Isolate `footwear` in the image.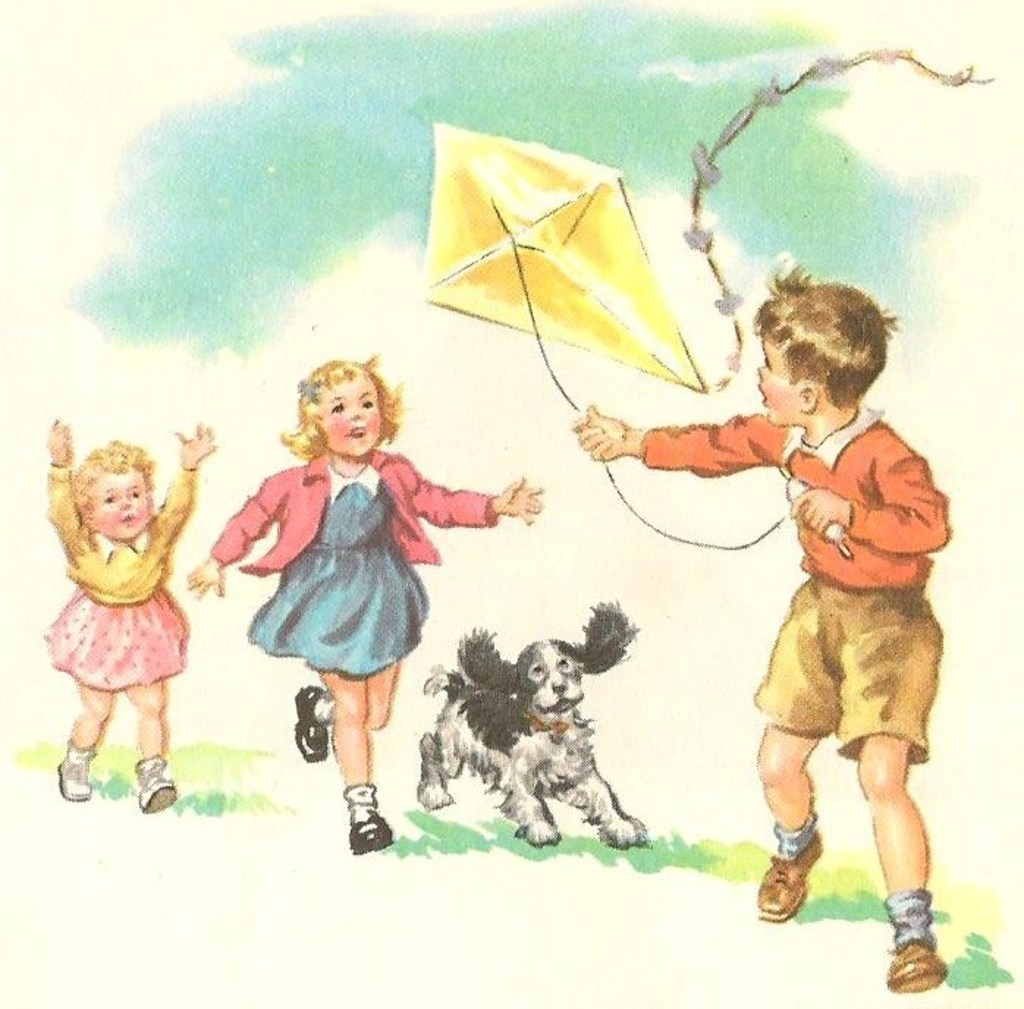
Isolated region: [left=53, top=744, right=94, bottom=793].
